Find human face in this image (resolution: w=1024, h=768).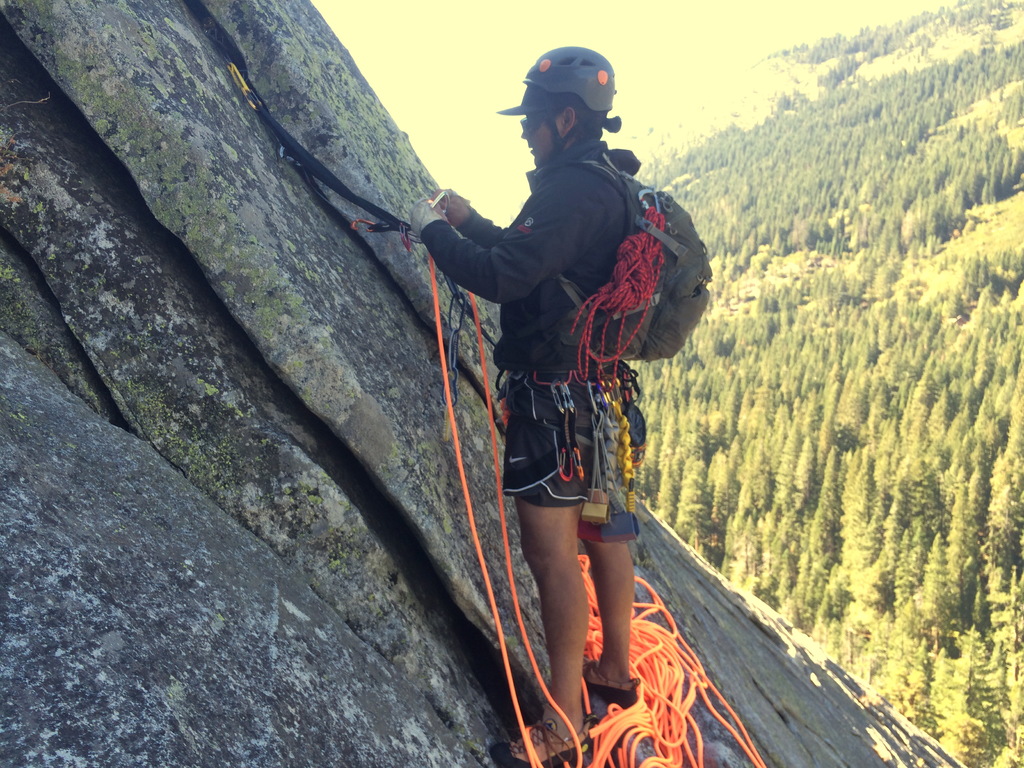
l=525, t=113, r=559, b=164.
